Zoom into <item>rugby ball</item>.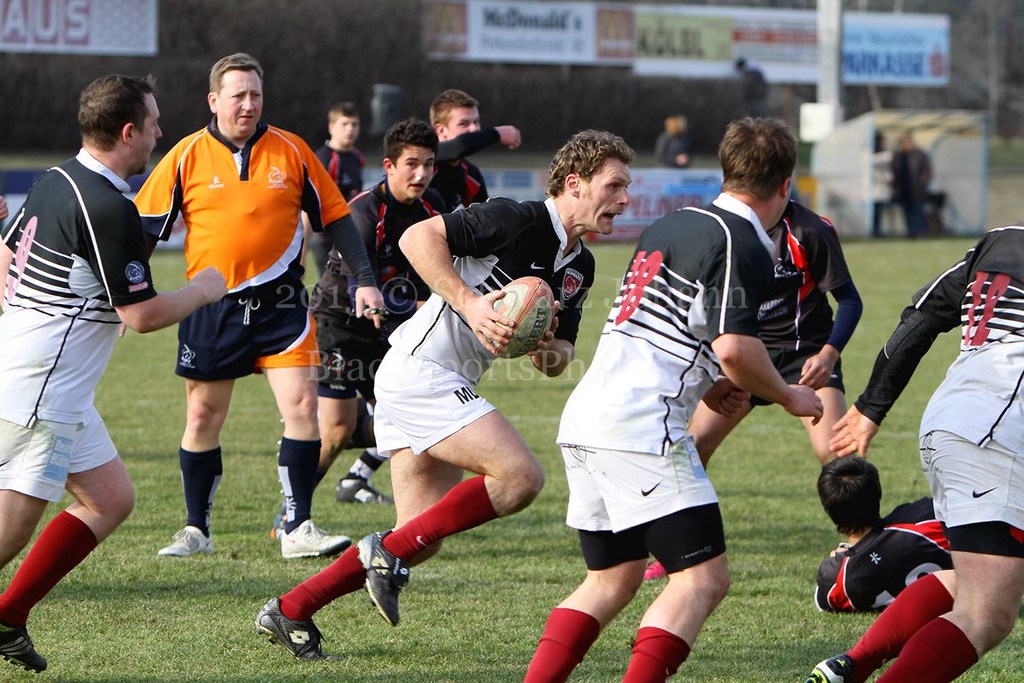
Zoom target: [left=485, top=276, right=556, bottom=360].
